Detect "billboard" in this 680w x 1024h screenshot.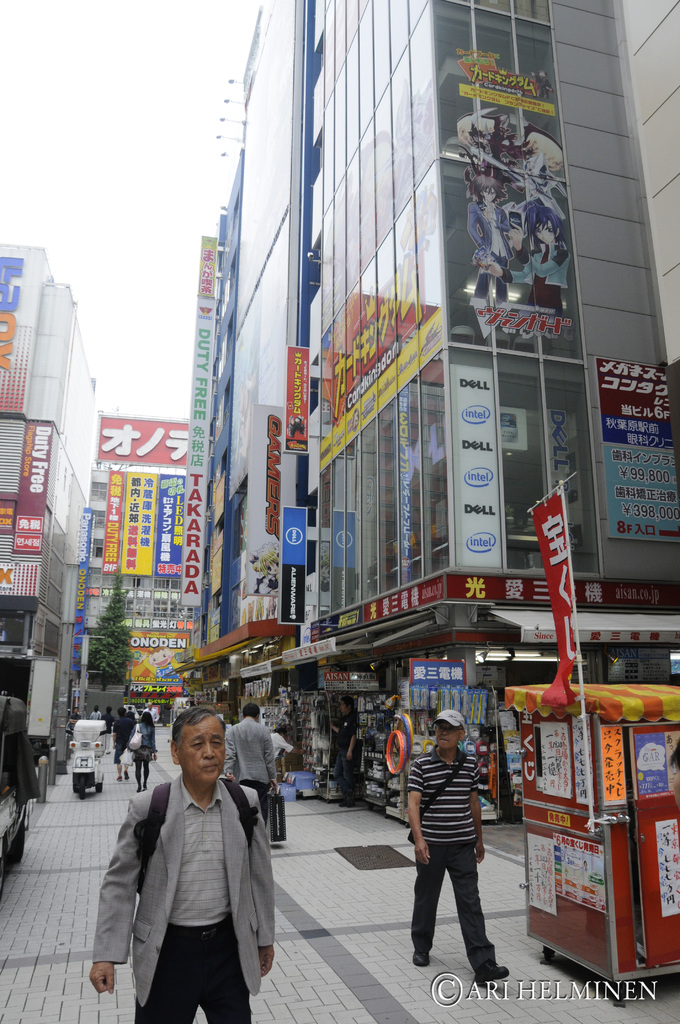
Detection: <region>274, 349, 321, 458</region>.
